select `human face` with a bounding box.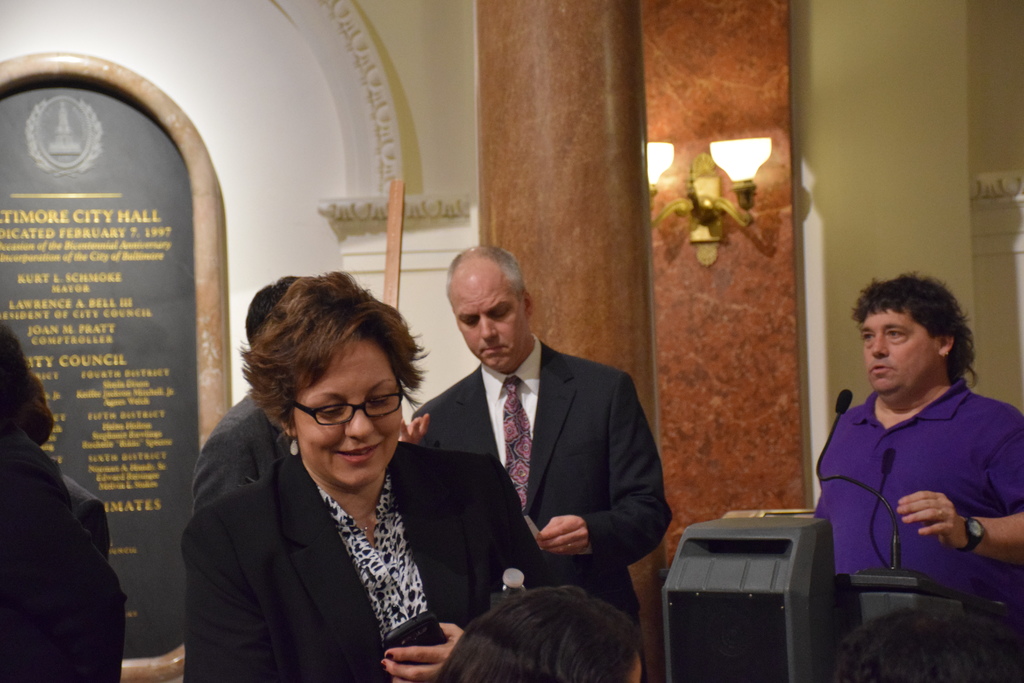
865/312/936/396.
